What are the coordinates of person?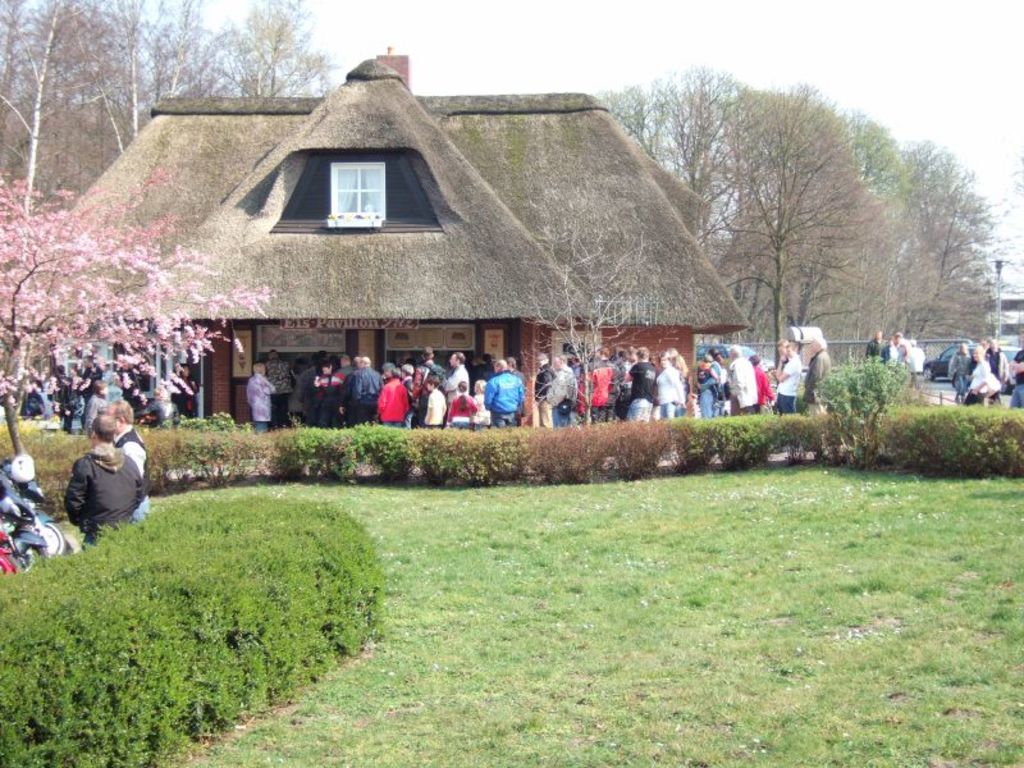
{"x1": 337, "y1": 352, "x2": 356, "y2": 376}.
